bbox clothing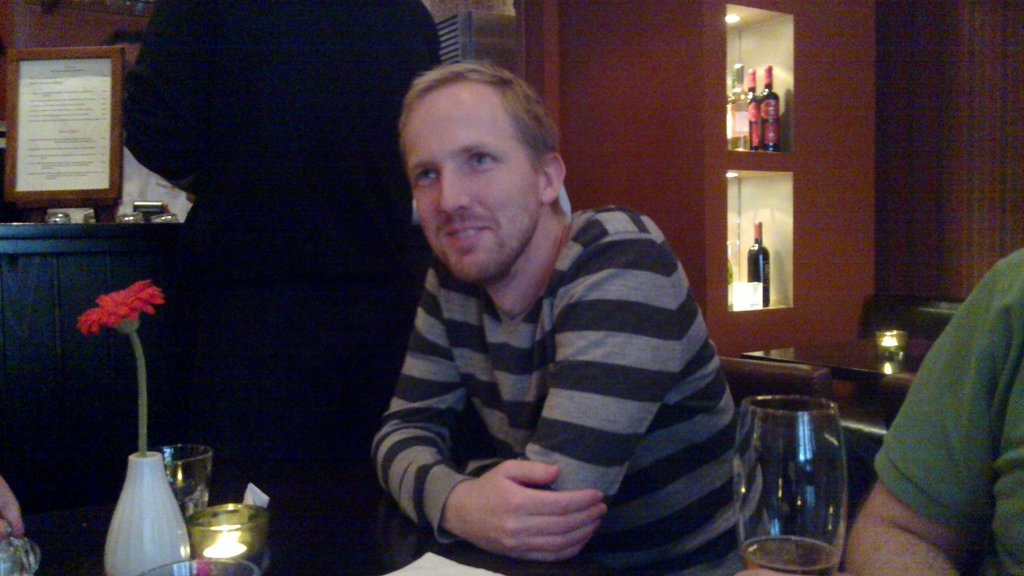
120 0 442 574
